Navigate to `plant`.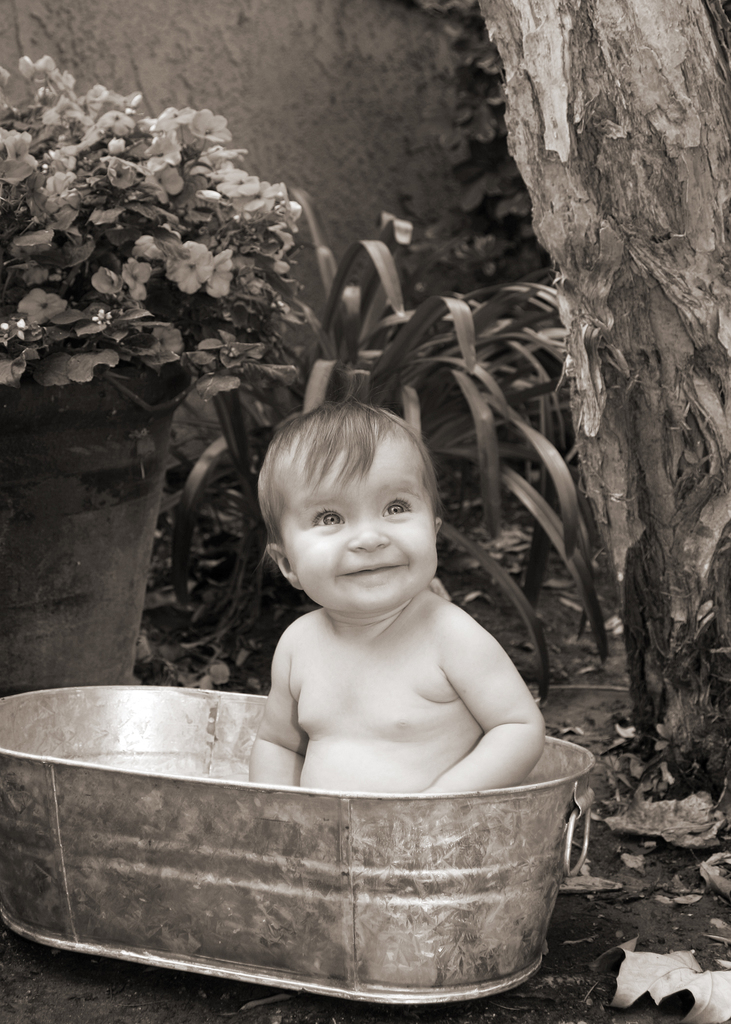
Navigation target: bbox=(130, 195, 618, 750).
